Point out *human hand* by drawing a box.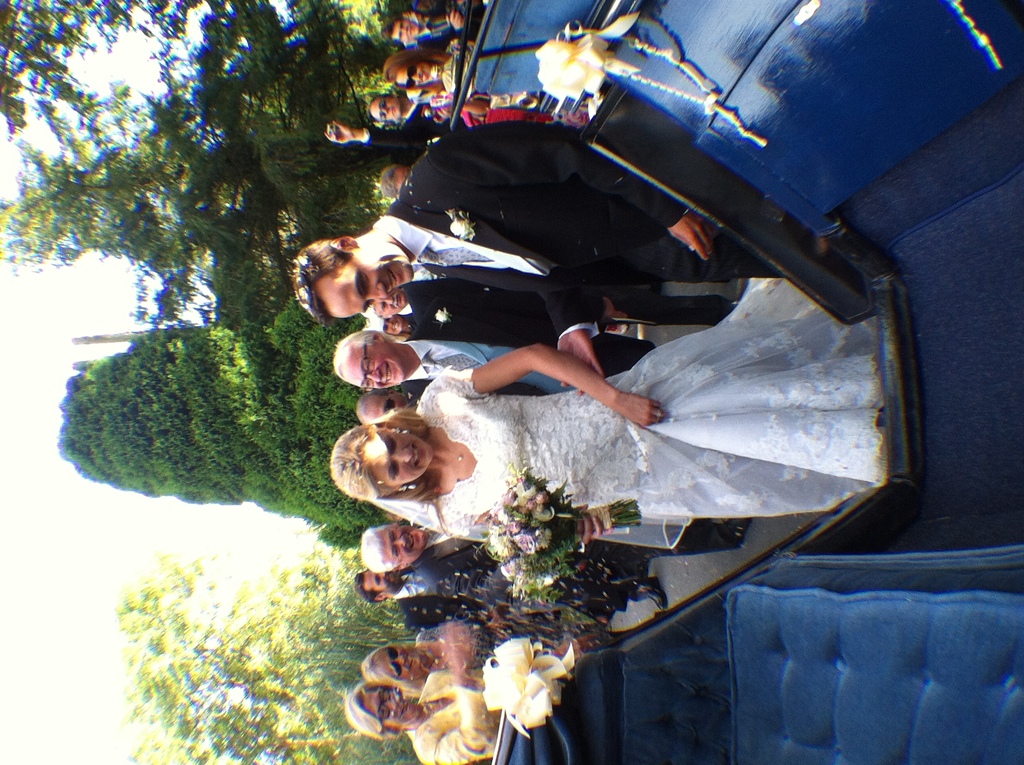
bbox=(558, 330, 604, 400).
